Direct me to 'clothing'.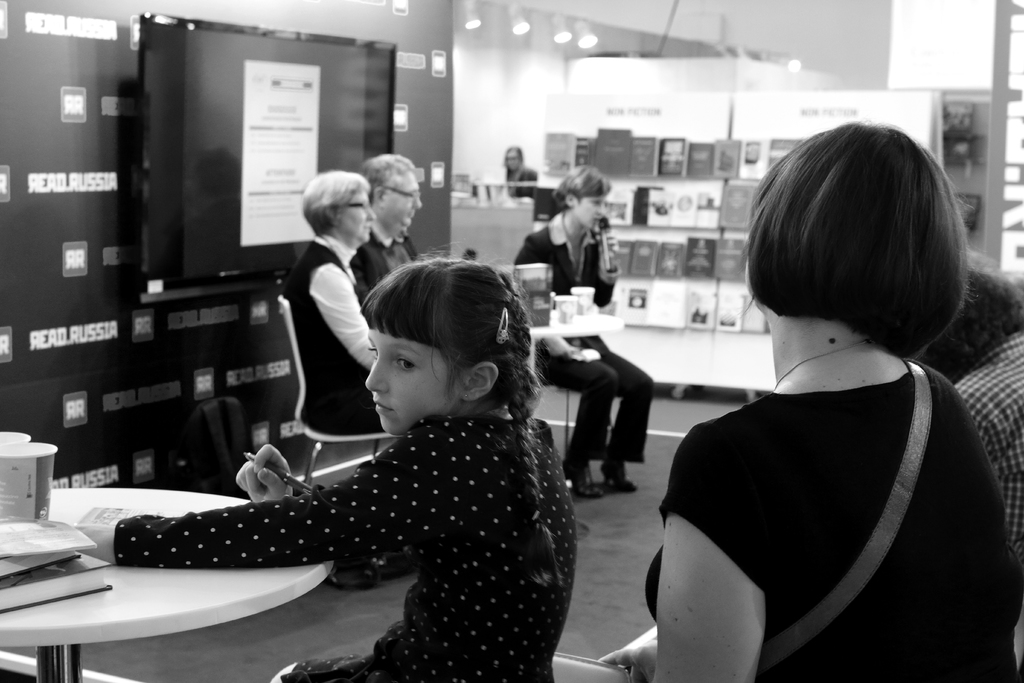
Direction: <region>82, 368, 589, 647</region>.
